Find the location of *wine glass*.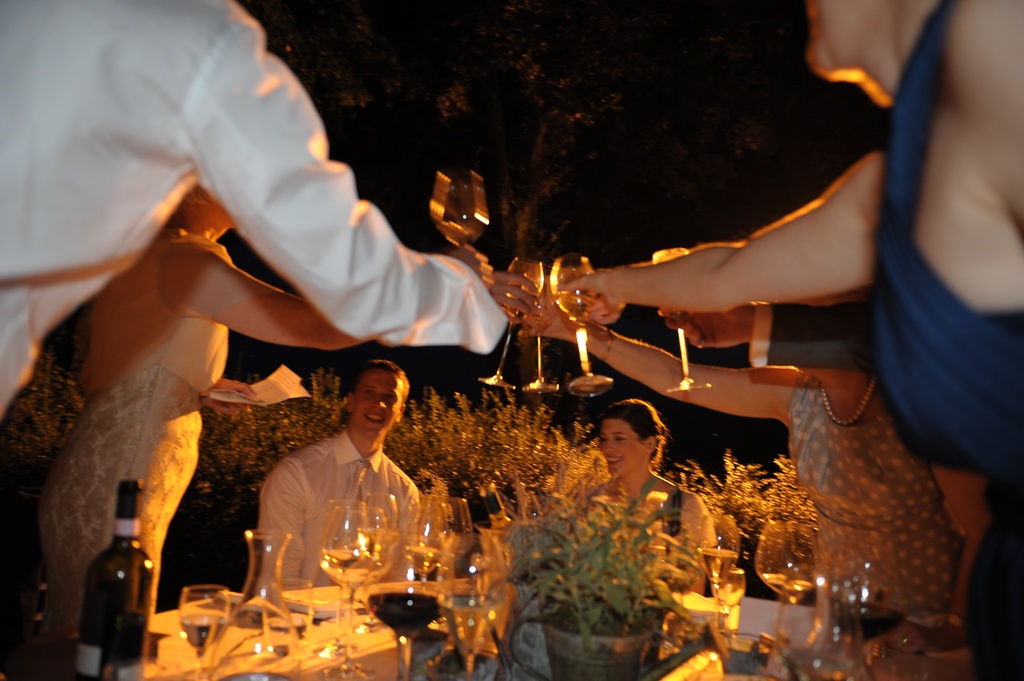
Location: box(483, 257, 547, 385).
